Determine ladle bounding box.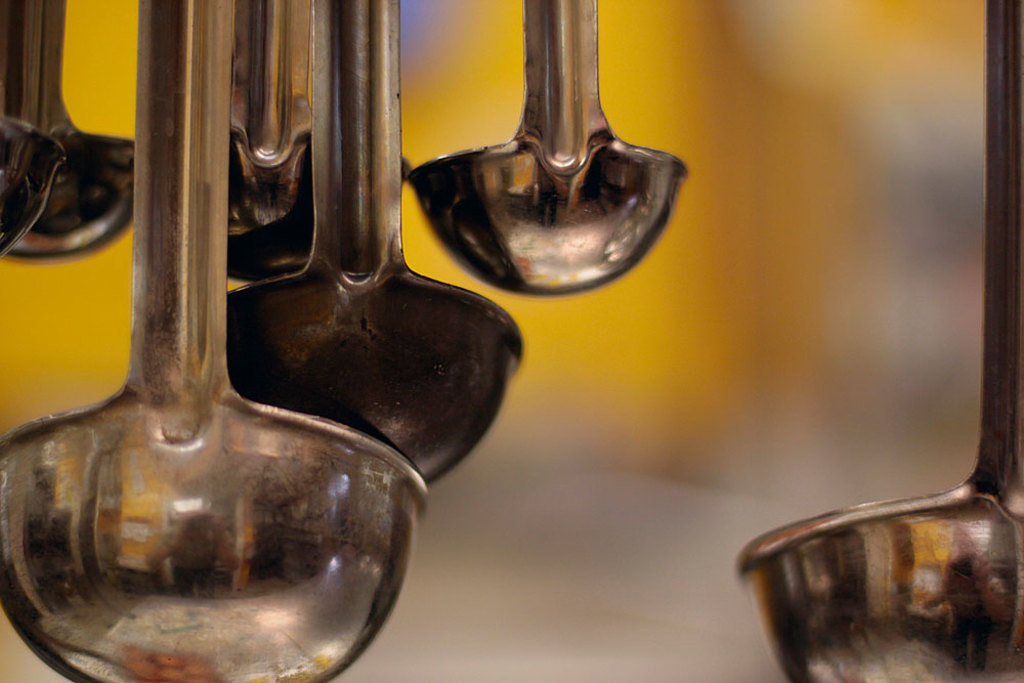
Determined: <box>734,0,1023,682</box>.
